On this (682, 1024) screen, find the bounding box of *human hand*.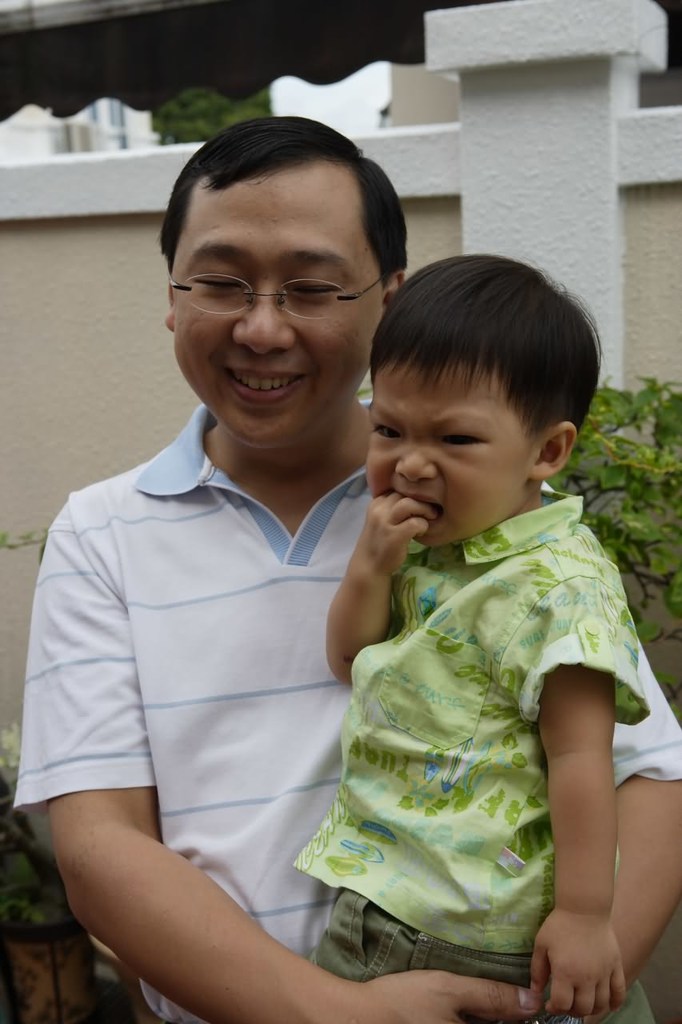
Bounding box: x1=362 y1=966 x2=547 y2=1023.
